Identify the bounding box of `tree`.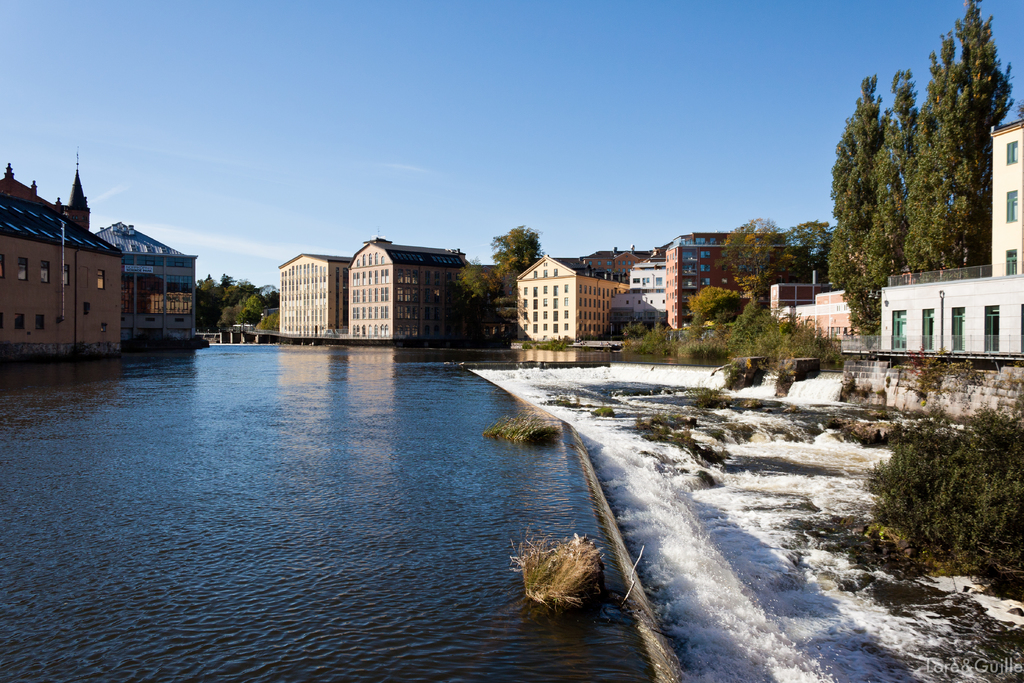
949/0/1014/260.
